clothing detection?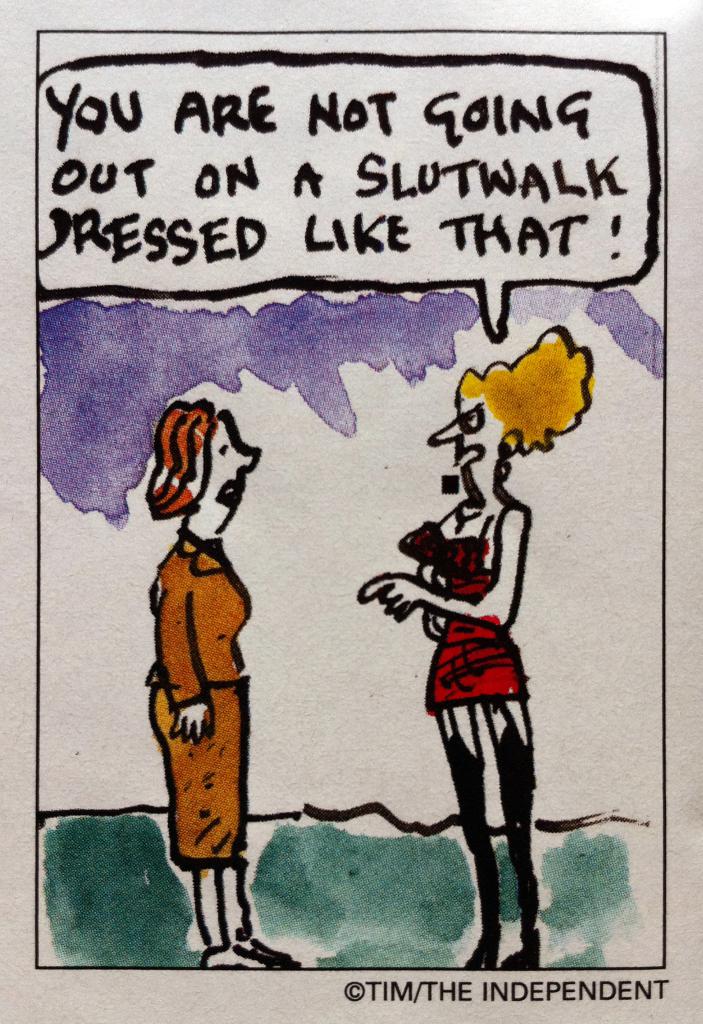
bbox(401, 504, 526, 714)
